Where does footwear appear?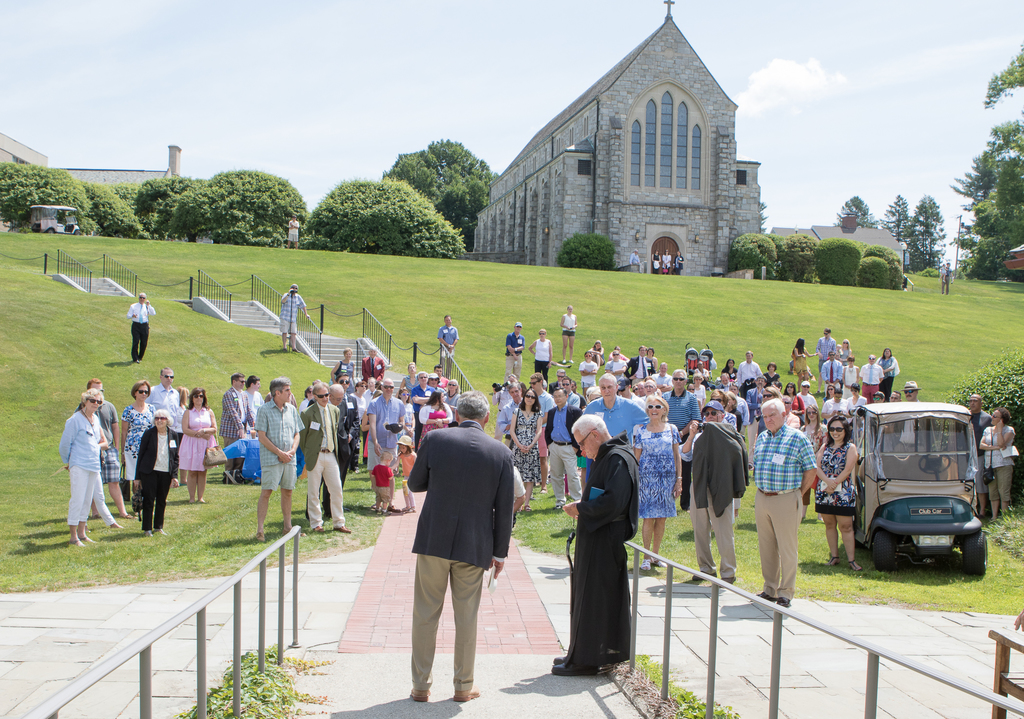
Appears at 640, 554, 655, 576.
